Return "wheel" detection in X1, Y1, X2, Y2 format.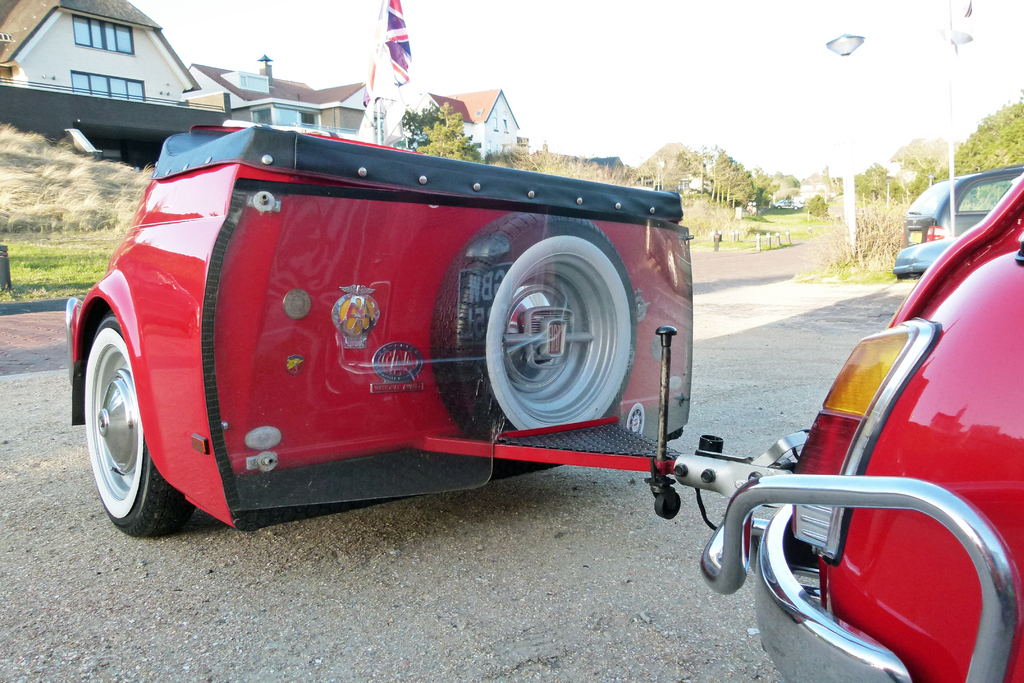
76, 311, 180, 531.
